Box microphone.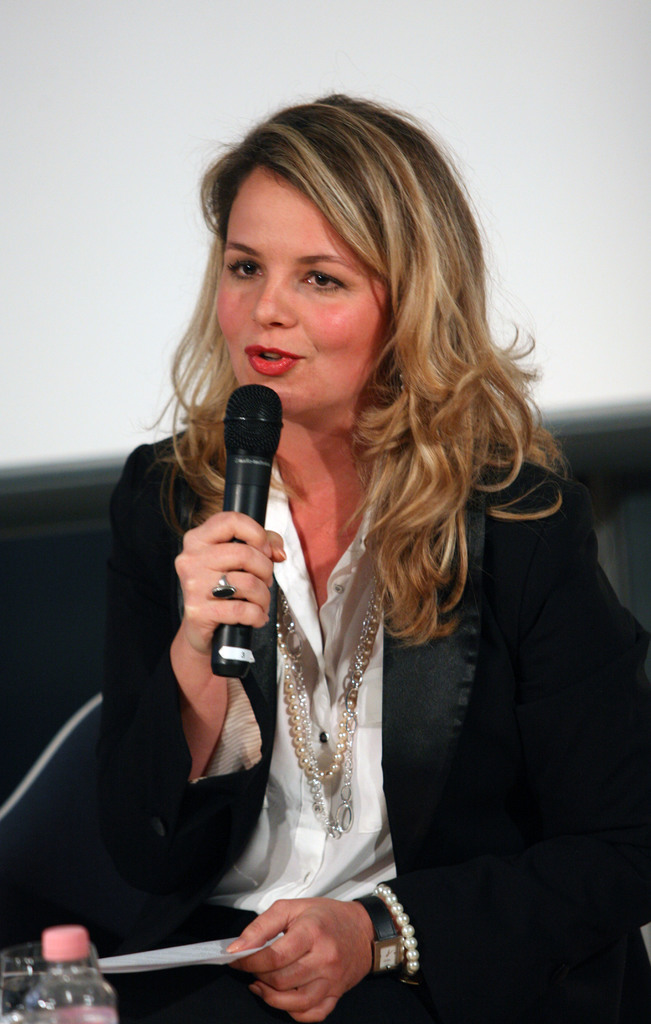
210/382/284/678.
